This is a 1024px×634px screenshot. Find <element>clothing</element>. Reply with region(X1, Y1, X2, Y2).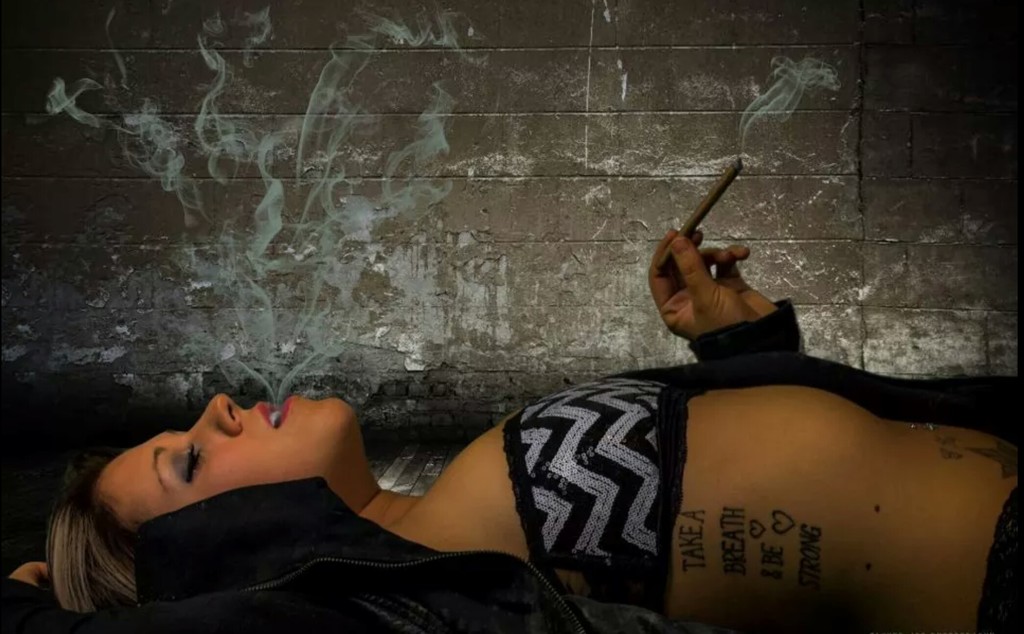
region(0, 301, 1023, 633).
